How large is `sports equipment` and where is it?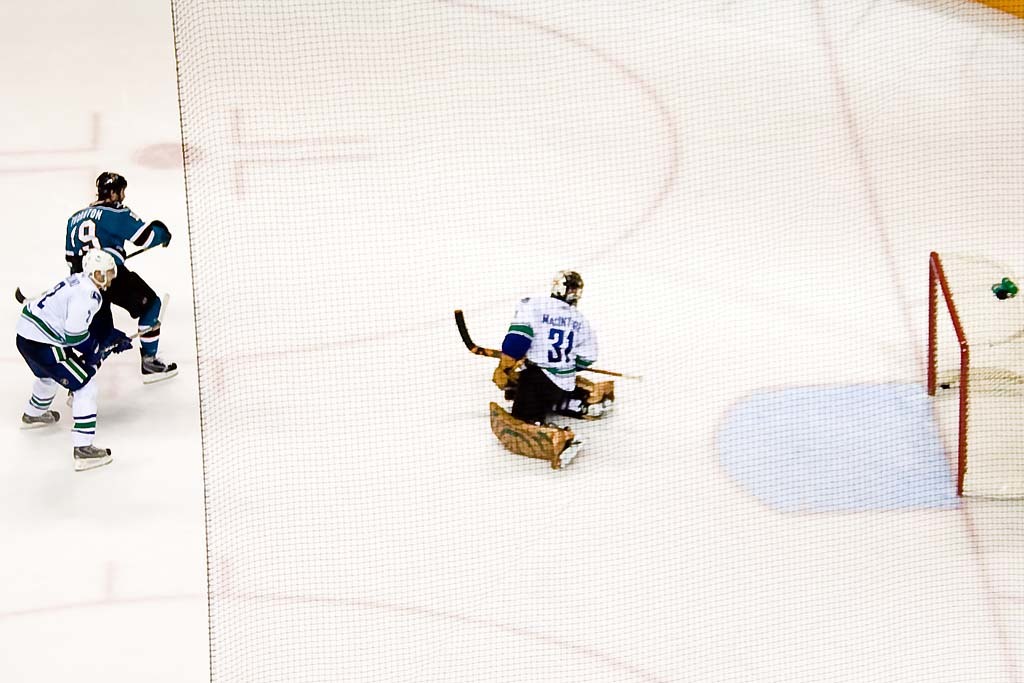
Bounding box: rect(139, 352, 177, 384).
